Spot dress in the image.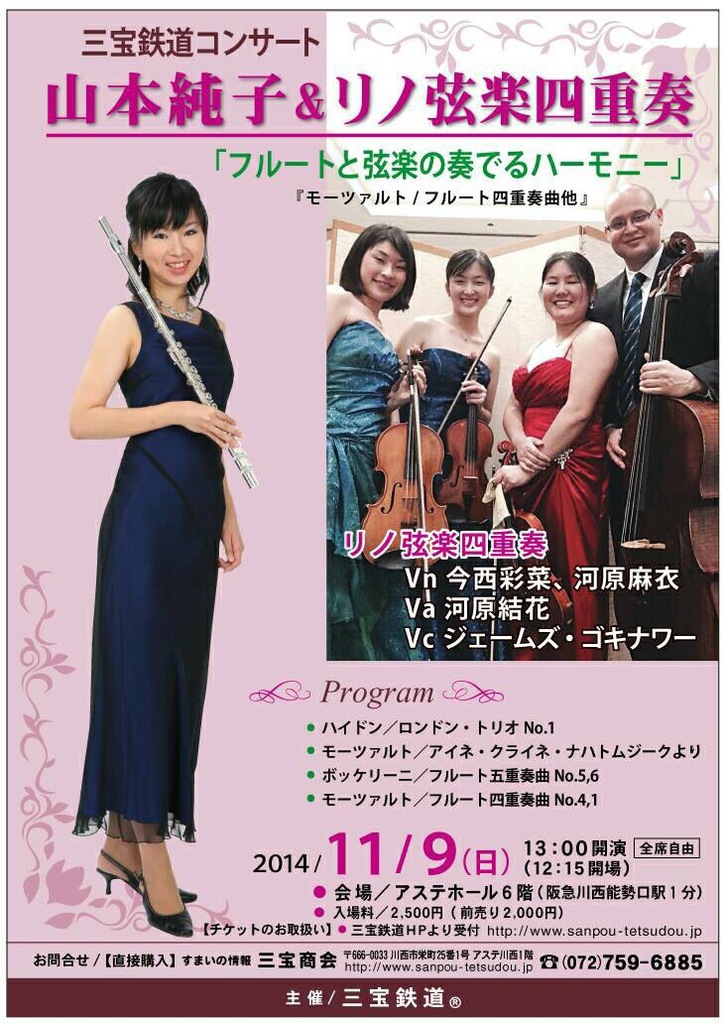
dress found at region(66, 266, 226, 859).
